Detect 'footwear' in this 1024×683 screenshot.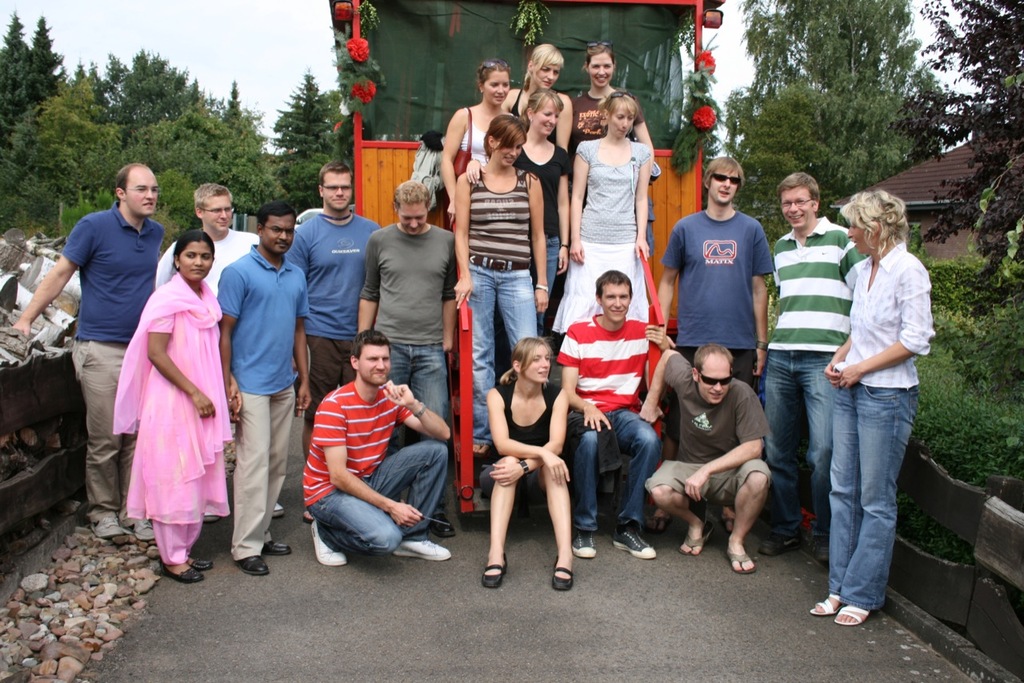
Detection: [263,541,290,559].
